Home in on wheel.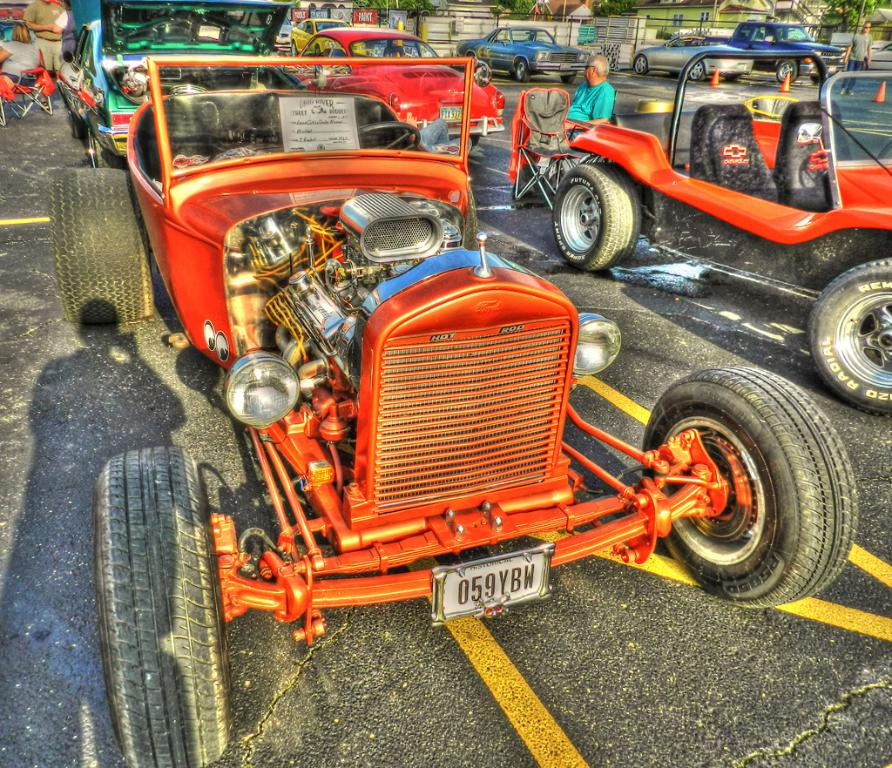
Homed in at x1=551, y1=164, x2=639, y2=271.
